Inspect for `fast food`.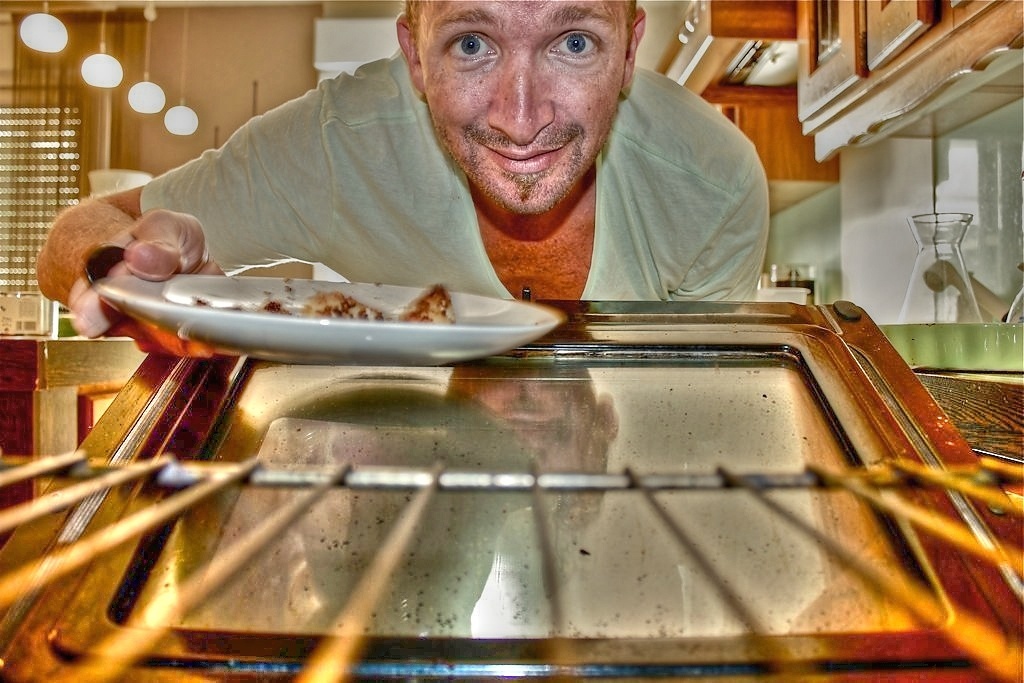
Inspection: 267,275,454,327.
